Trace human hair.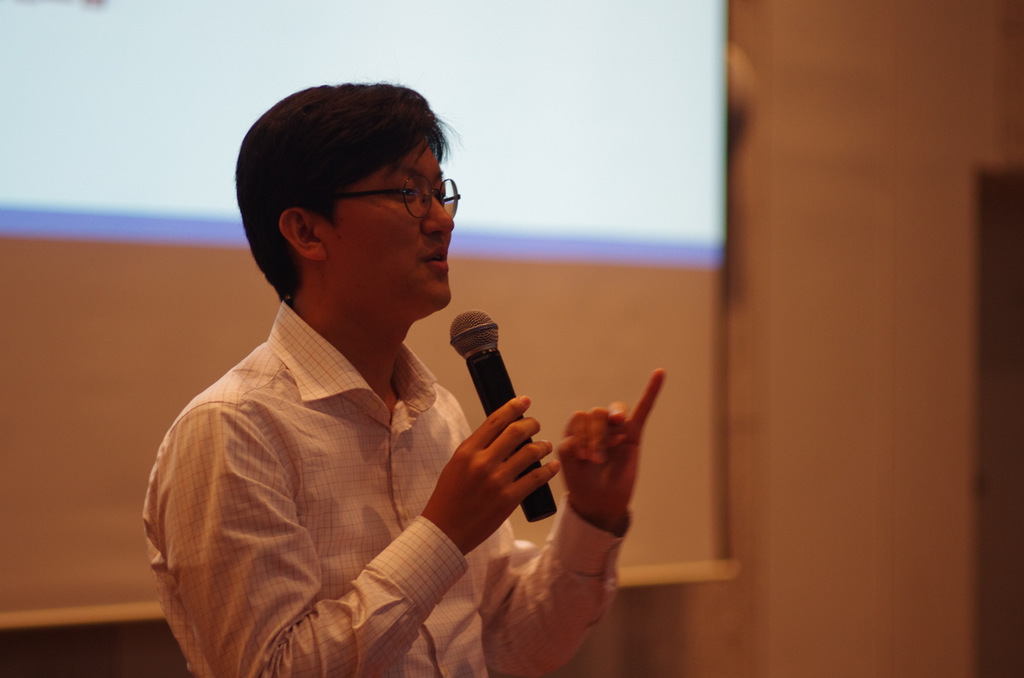
Traced to 231, 82, 461, 314.
